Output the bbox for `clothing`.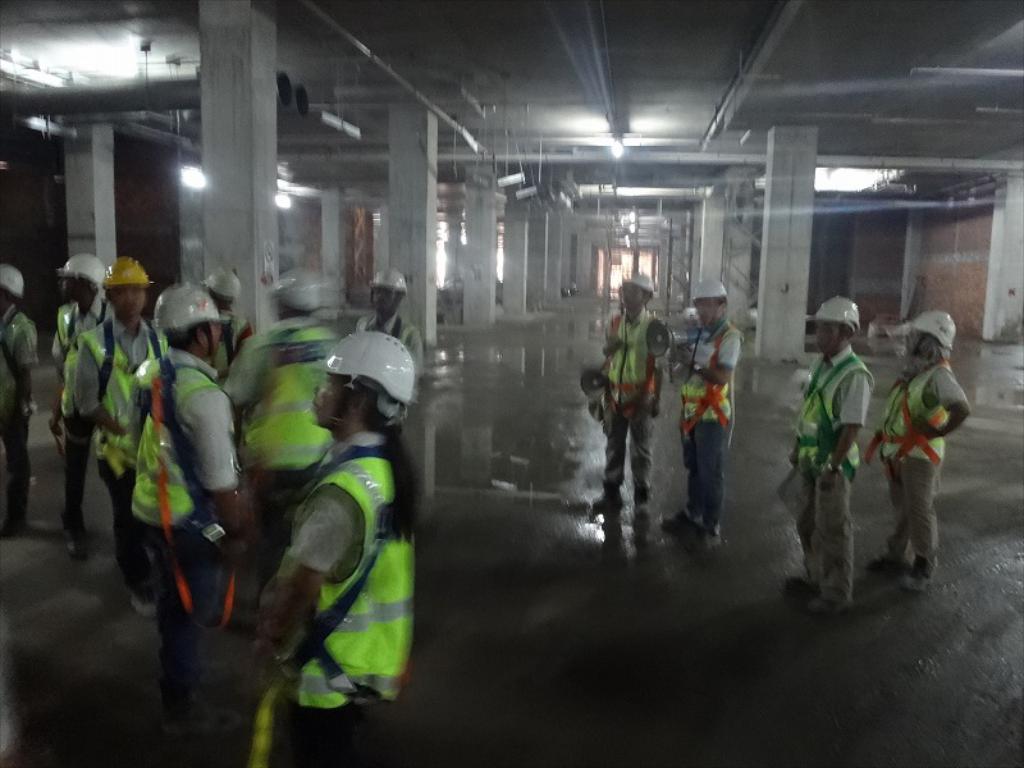
225:315:342:605.
